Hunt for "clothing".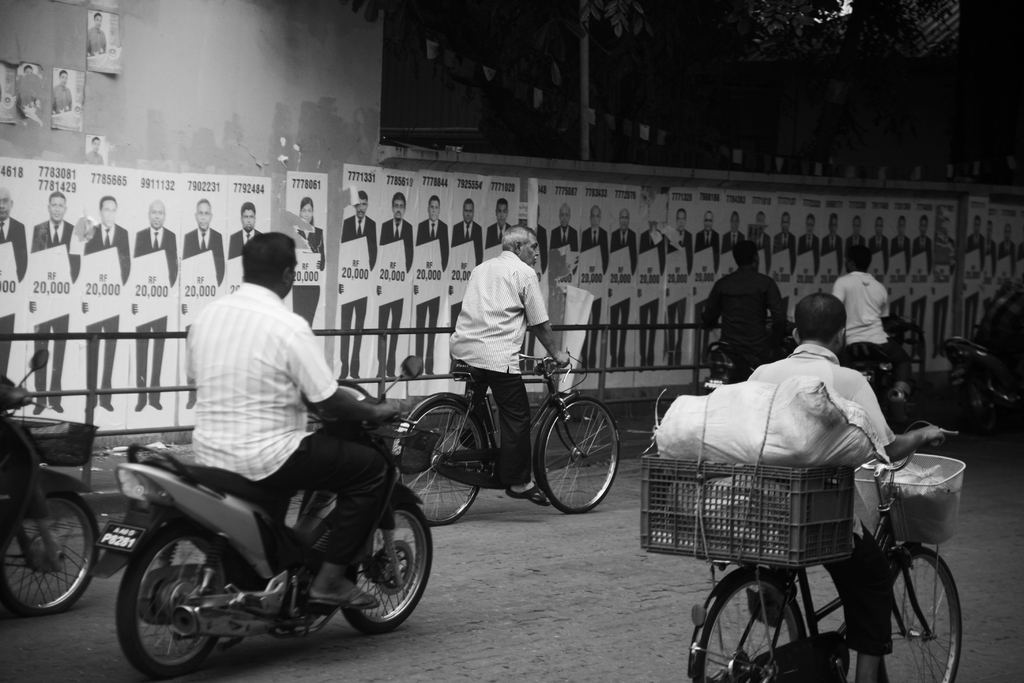
Hunted down at Rect(746, 344, 897, 662).
